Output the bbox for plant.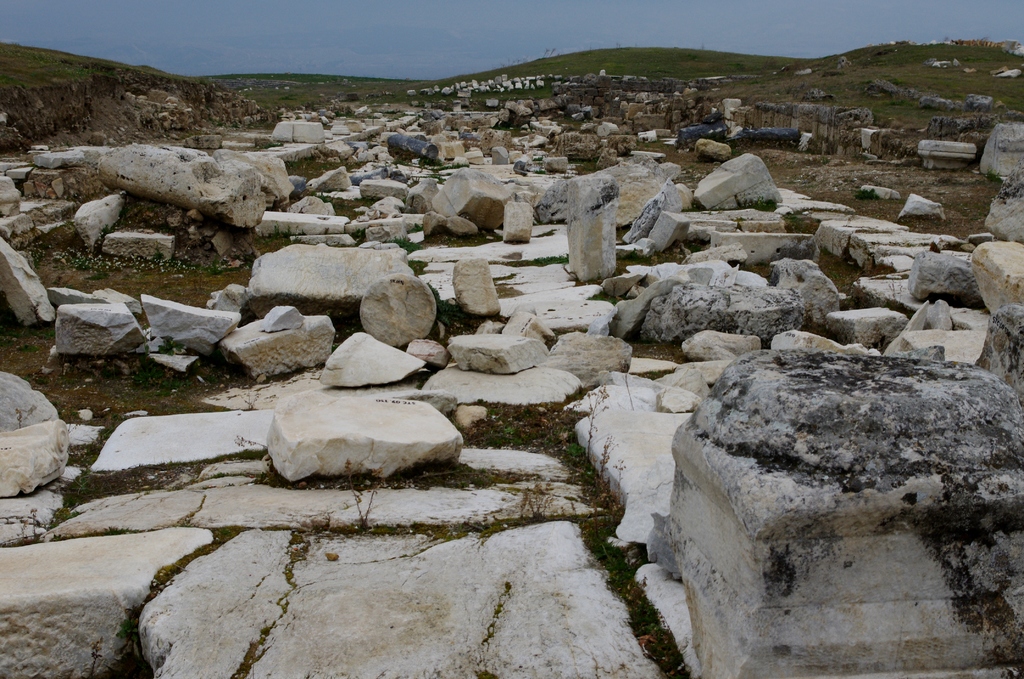
<bbox>853, 181, 883, 202</bbox>.
